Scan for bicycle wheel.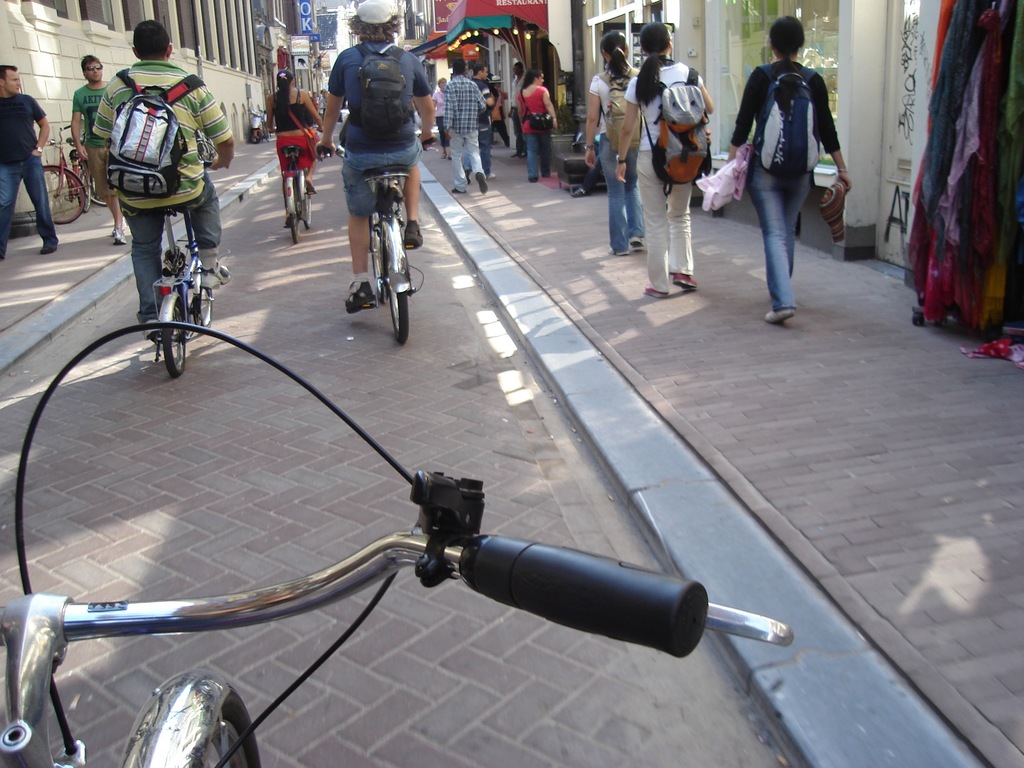
Scan result: select_region(380, 230, 412, 358).
